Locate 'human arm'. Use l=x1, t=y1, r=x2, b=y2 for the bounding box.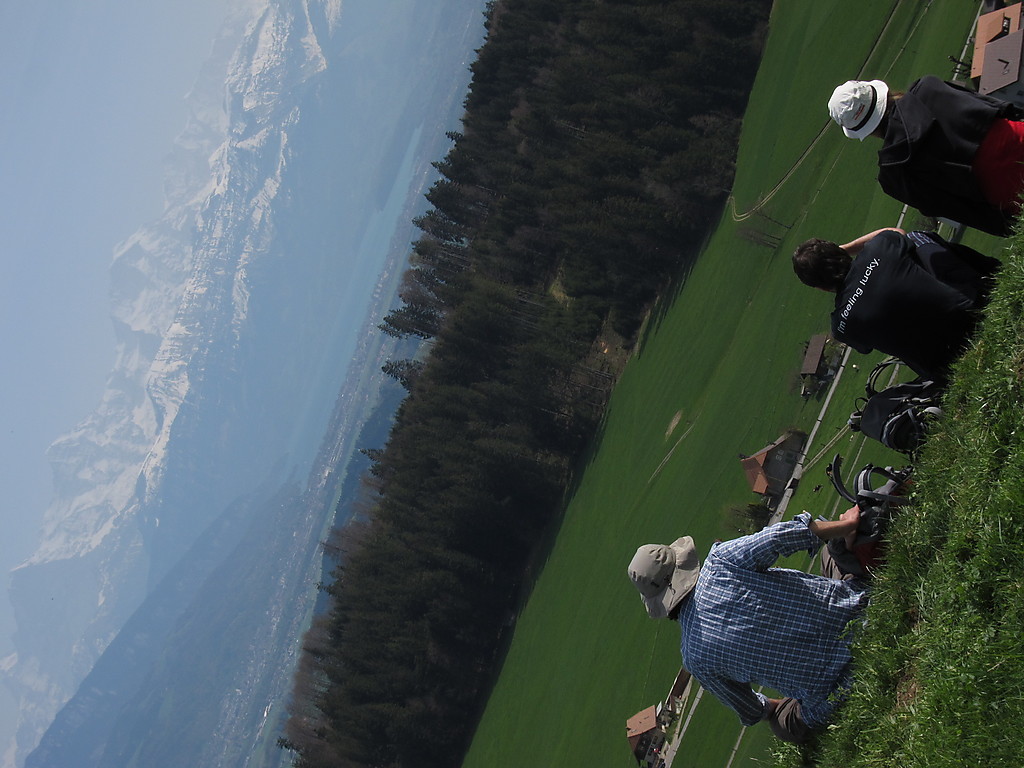
l=834, t=229, r=907, b=245.
